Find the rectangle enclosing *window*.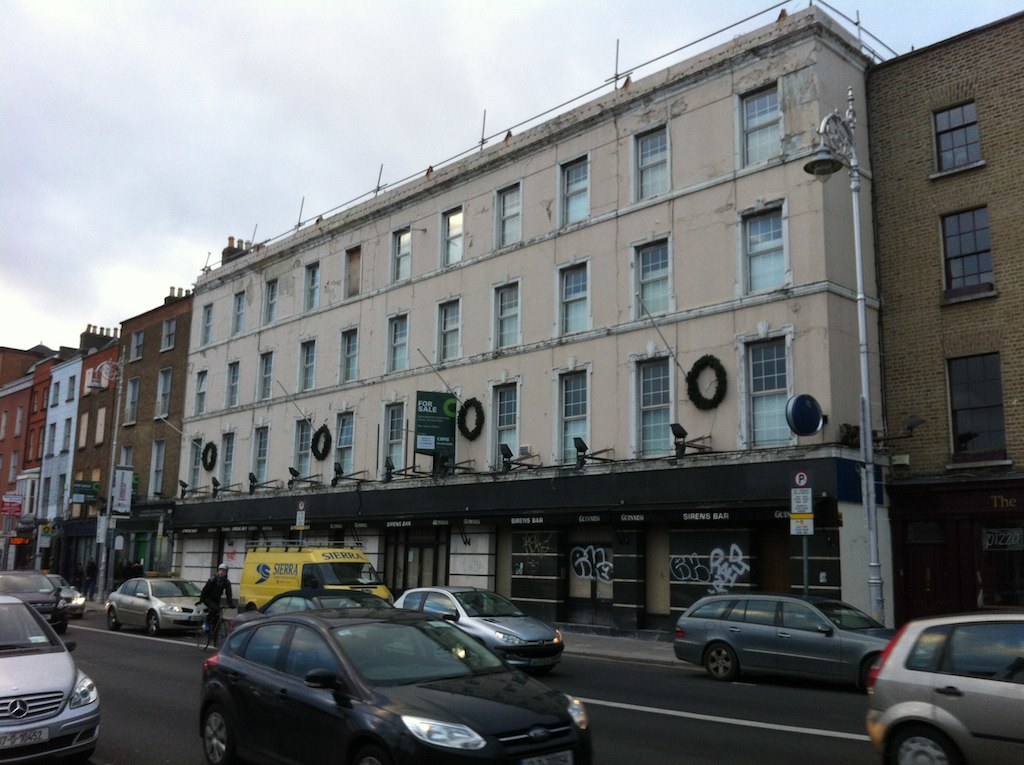
[189,437,200,495].
